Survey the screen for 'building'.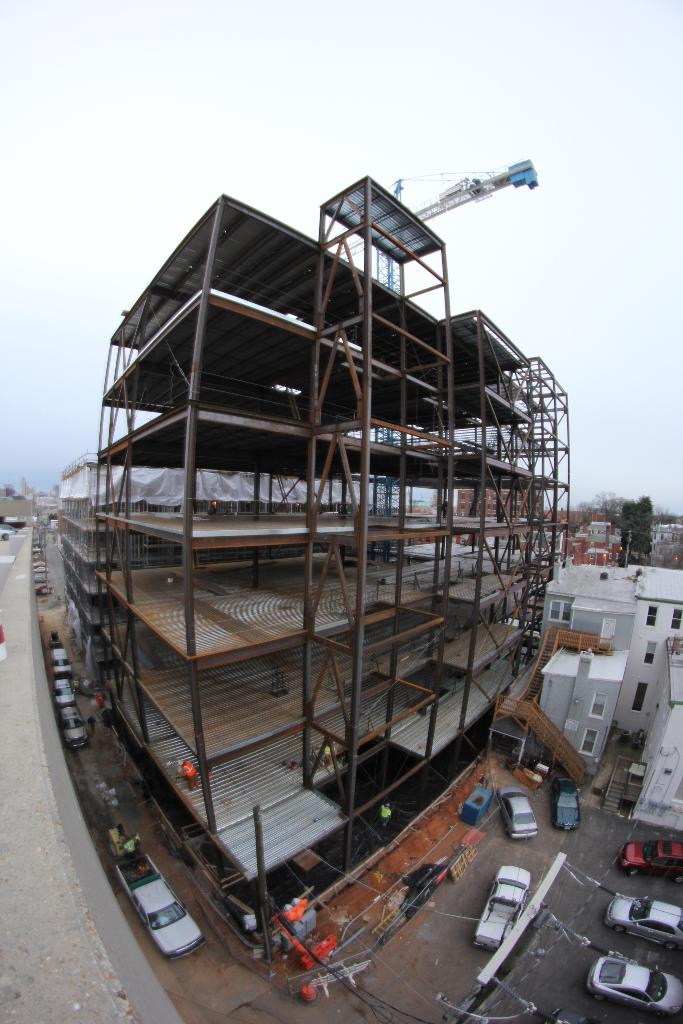
Survey found: [x1=490, y1=561, x2=639, y2=785].
